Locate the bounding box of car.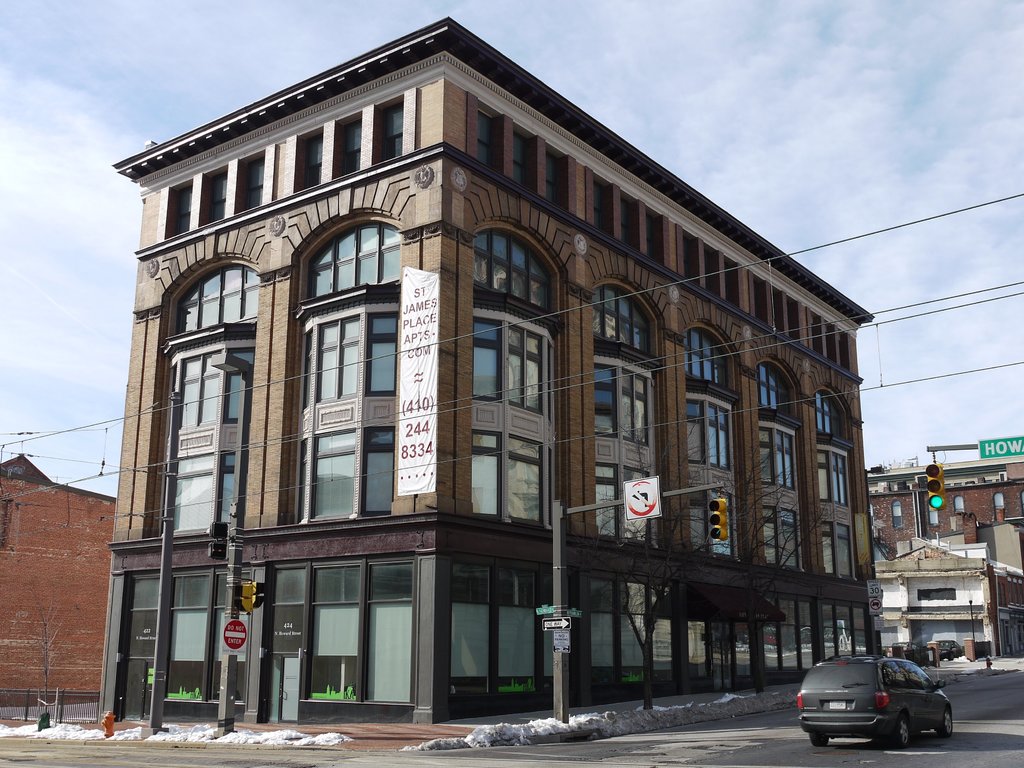
Bounding box: [x1=936, y1=642, x2=963, y2=662].
